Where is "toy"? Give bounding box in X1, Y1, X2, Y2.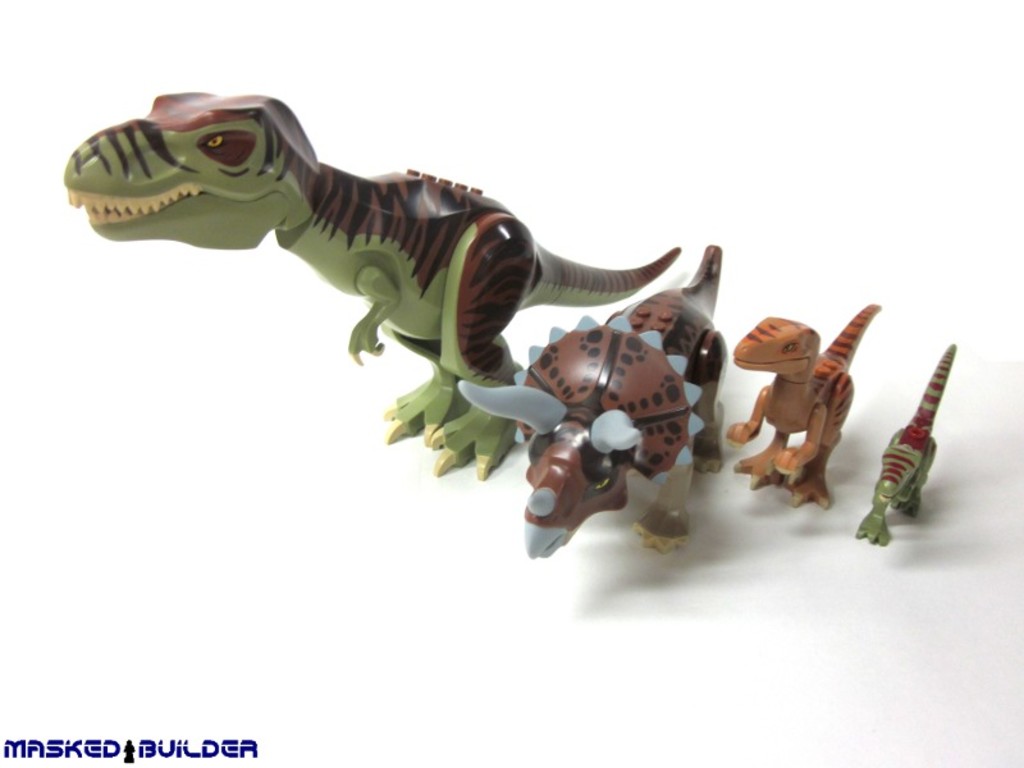
513, 243, 719, 558.
